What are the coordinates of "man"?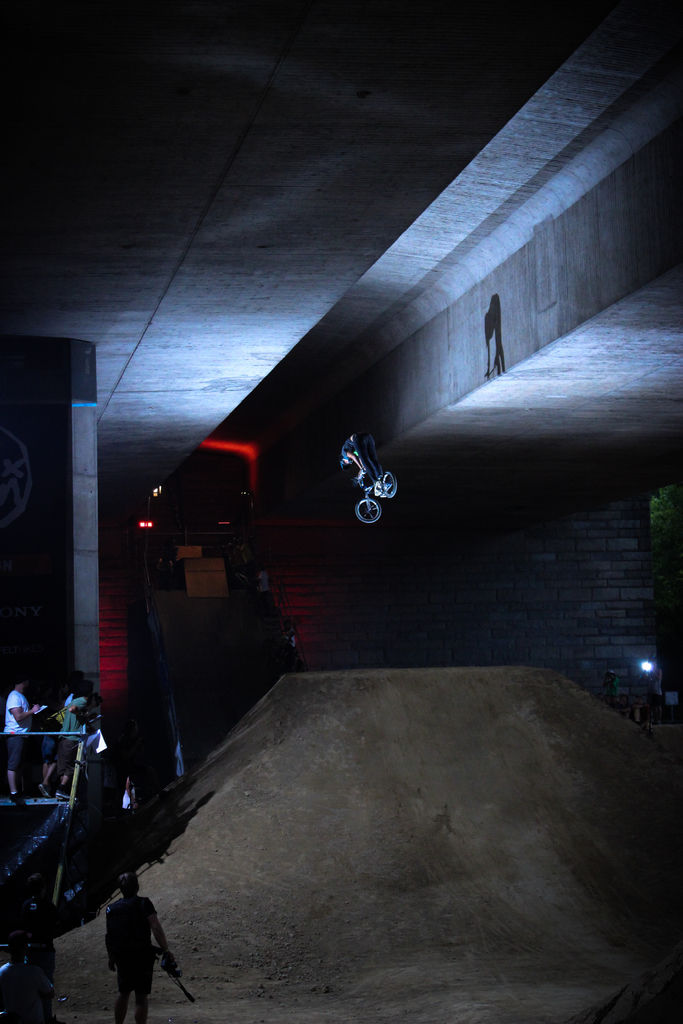
(0,672,42,806).
